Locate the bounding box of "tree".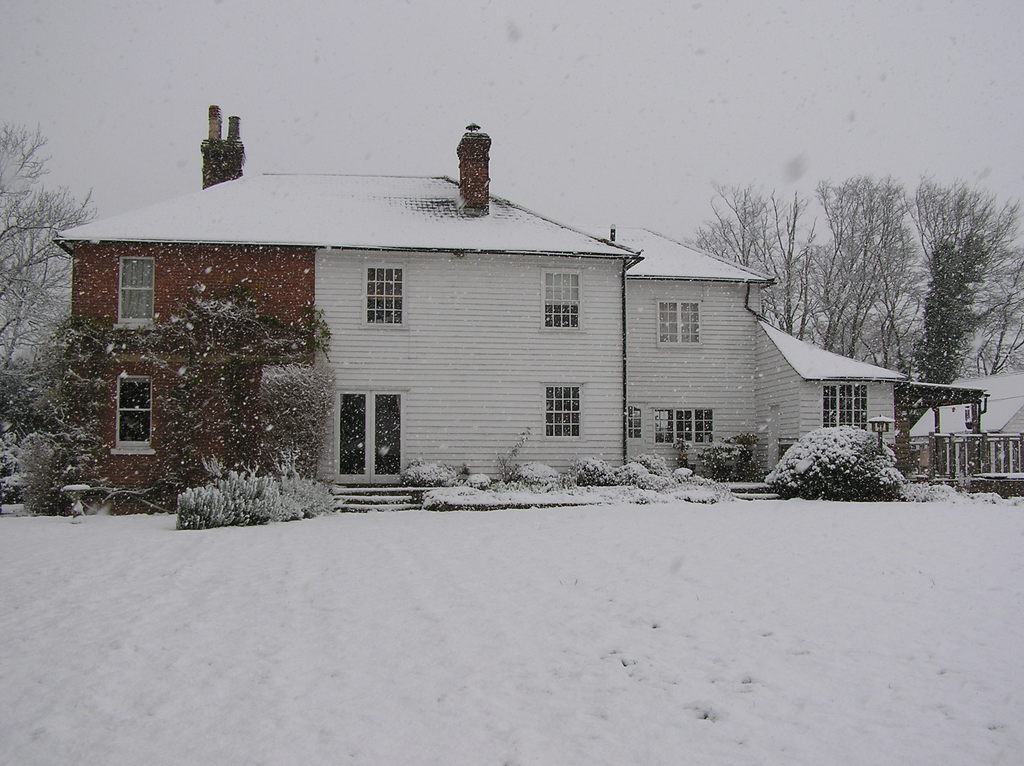
Bounding box: crop(71, 280, 335, 508).
